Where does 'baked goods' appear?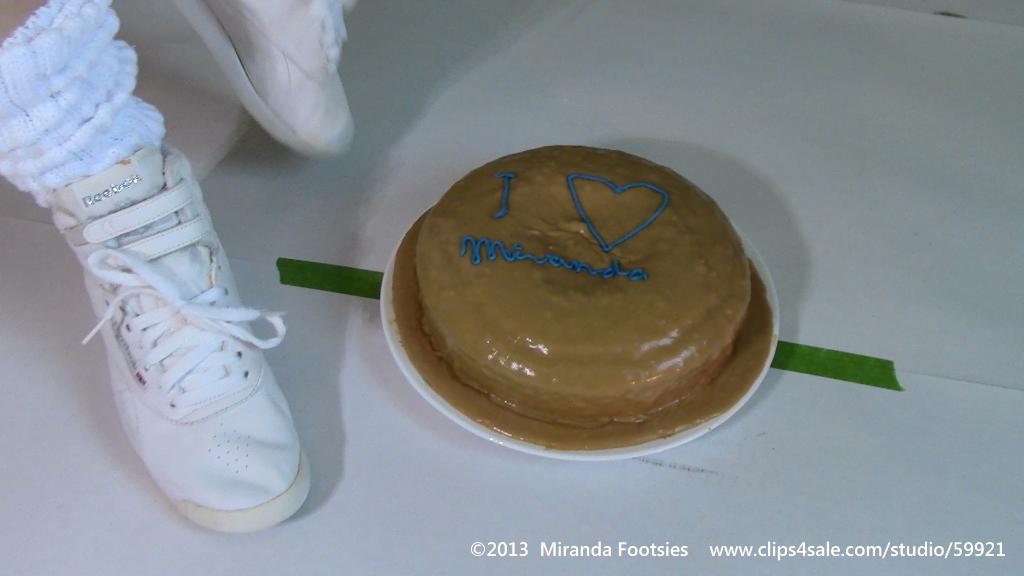
Appears at l=412, t=141, r=750, b=431.
